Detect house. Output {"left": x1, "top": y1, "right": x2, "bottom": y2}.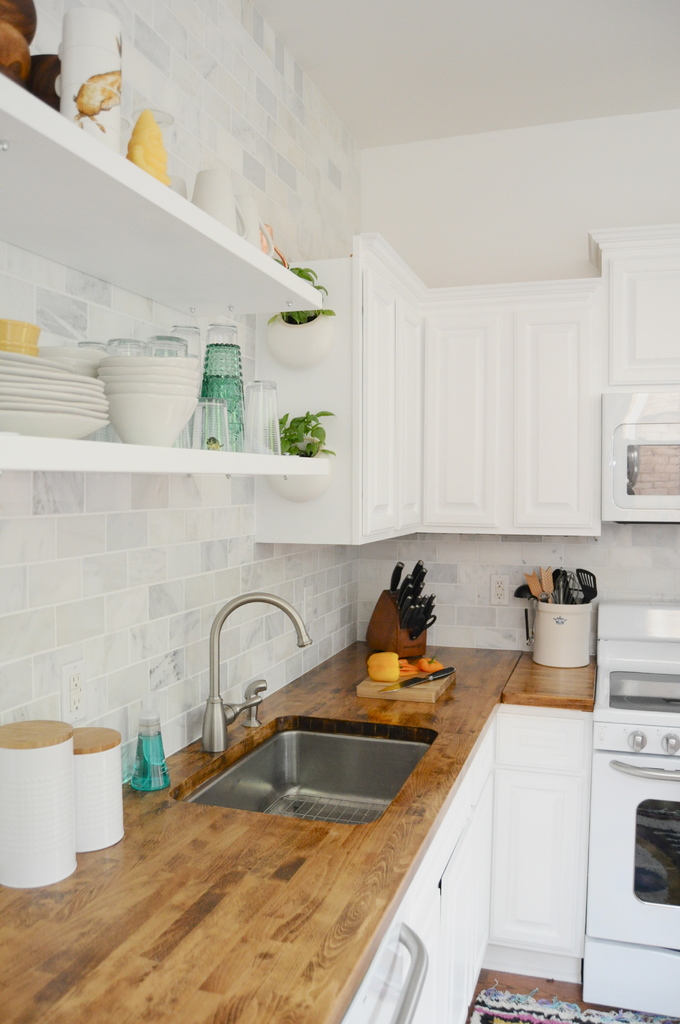
{"left": 0, "top": 0, "right": 679, "bottom": 1023}.
